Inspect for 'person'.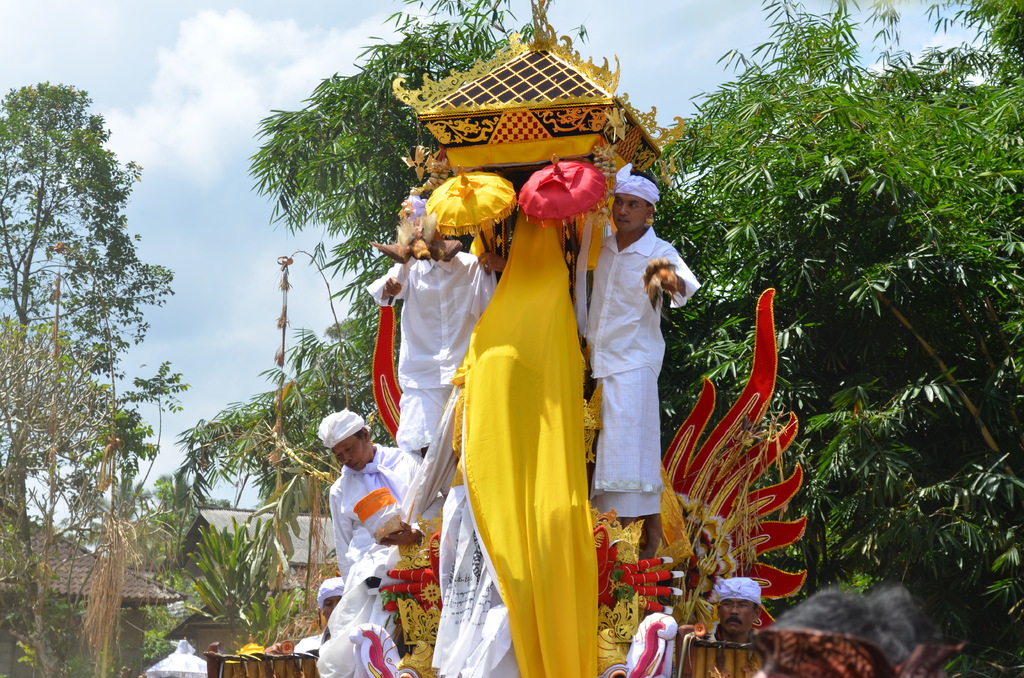
Inspection: pyautogui.locateOnScreen(679, 572, 765, 677).
